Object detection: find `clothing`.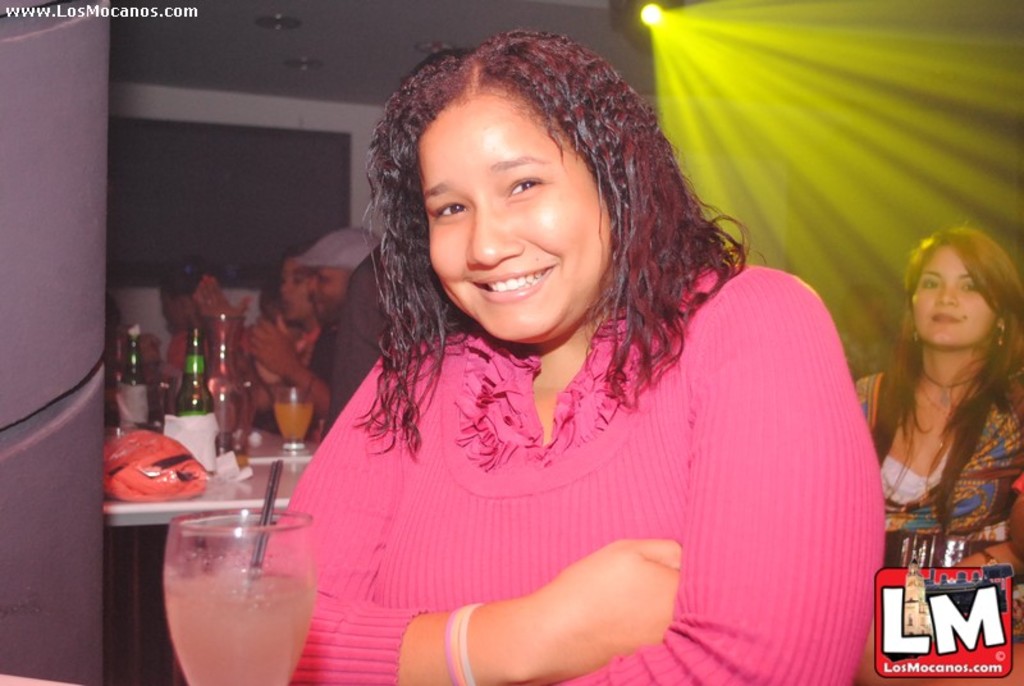
rect(850, 370, 1023, 646).
